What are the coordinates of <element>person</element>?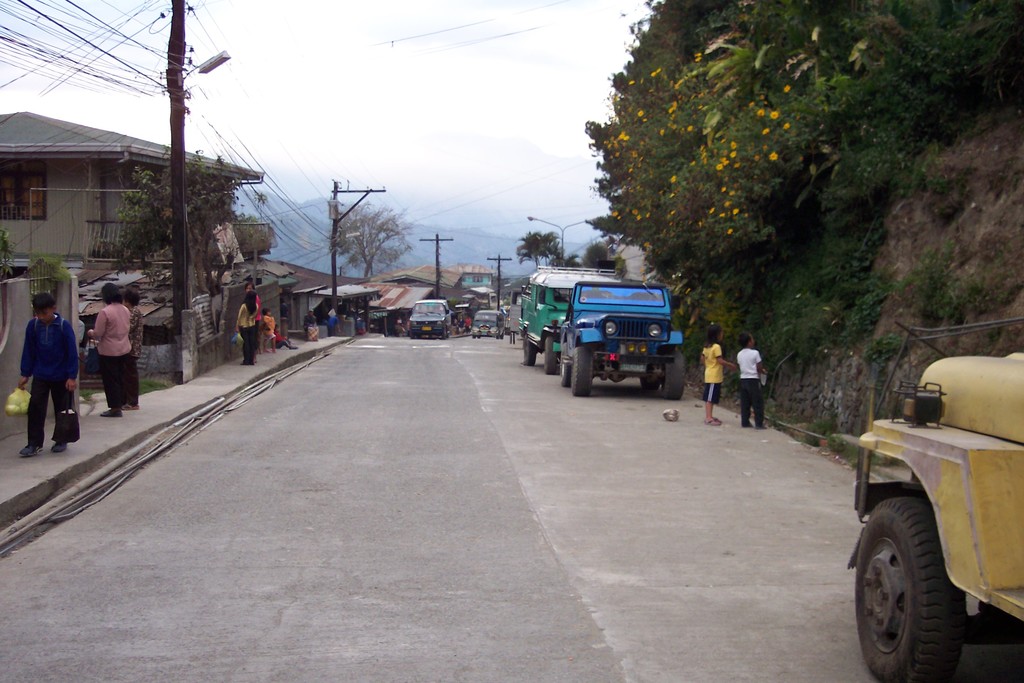
box=[303, 304, 315, 333].
